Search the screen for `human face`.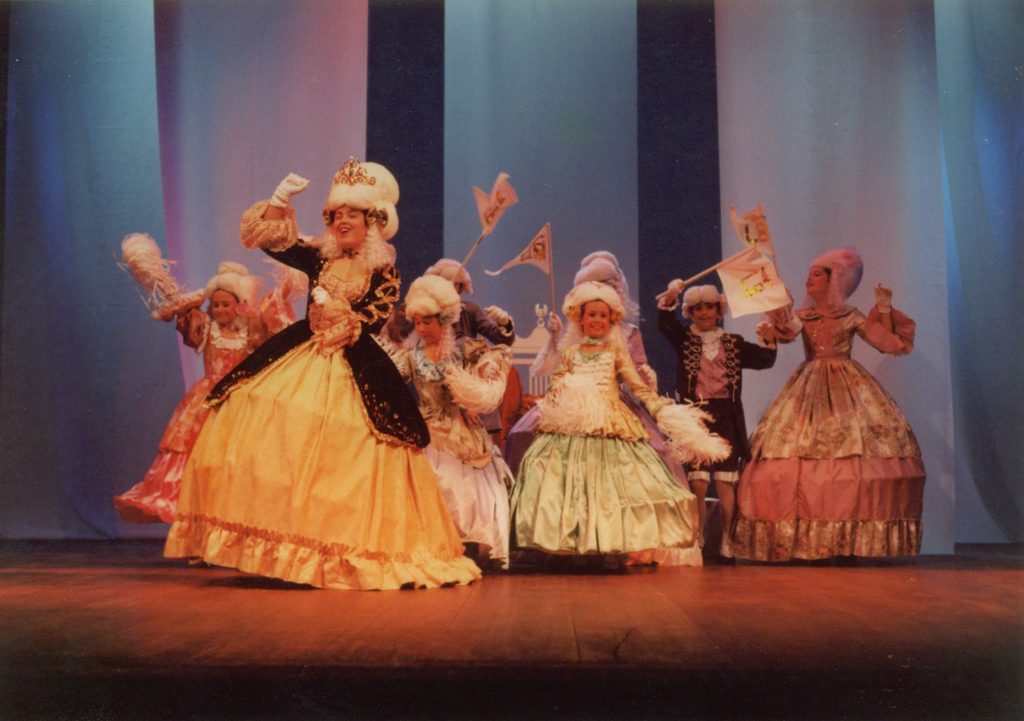
Found at 804 266 833 292.
